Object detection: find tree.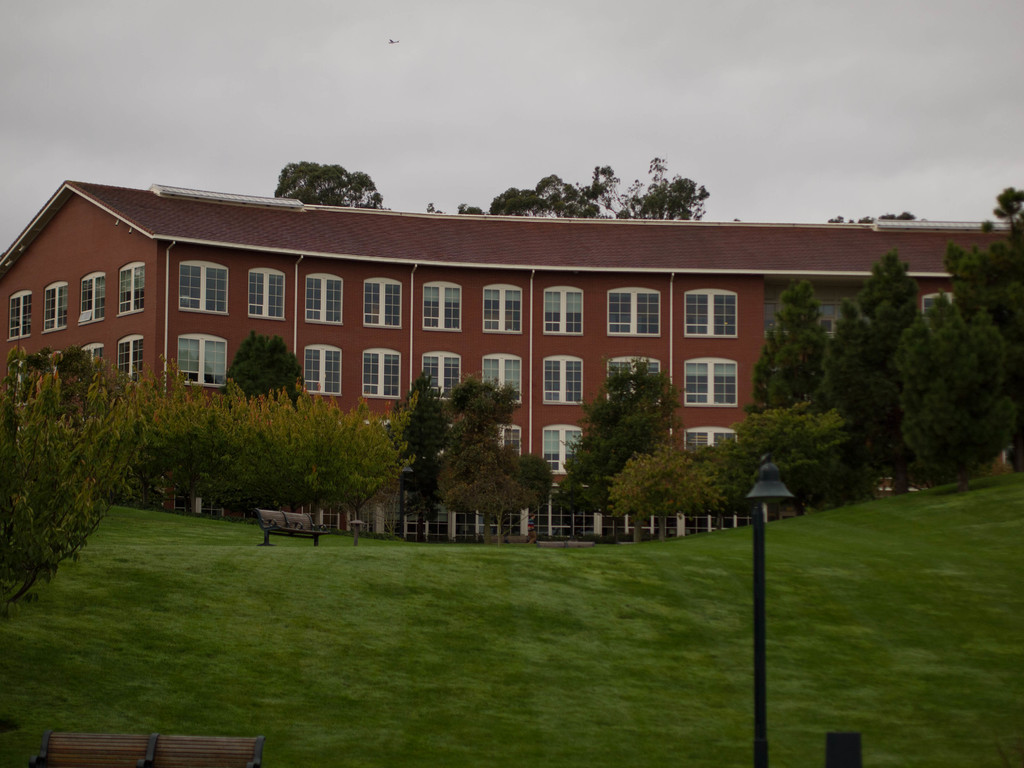
l=993, t=185, r=1023, b=248.
